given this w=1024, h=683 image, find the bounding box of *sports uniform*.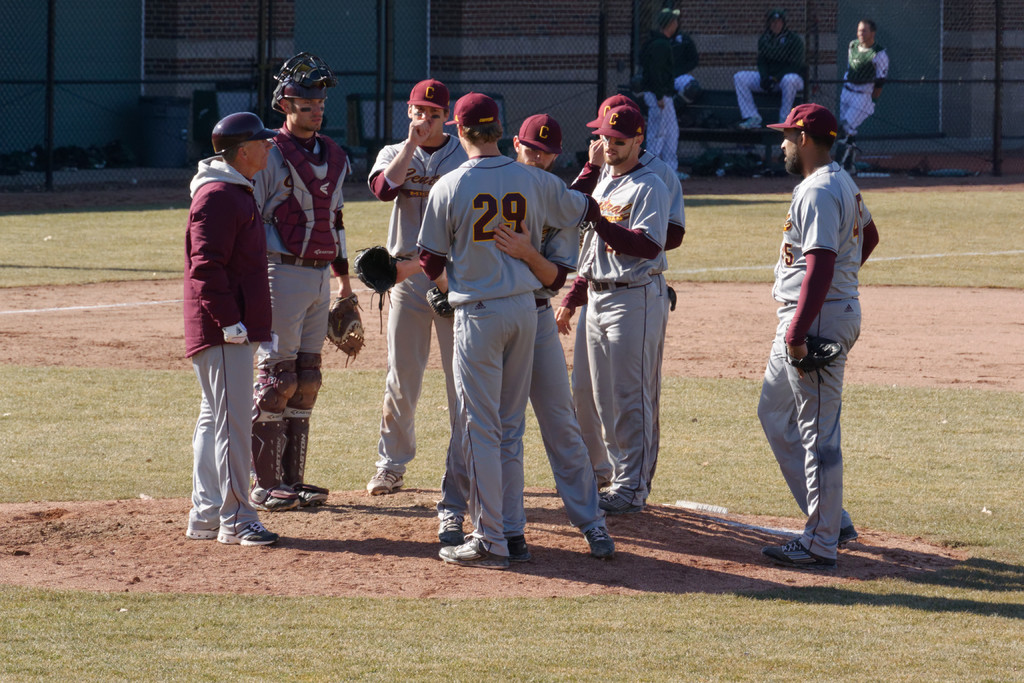
369, 76, 467, 494.
